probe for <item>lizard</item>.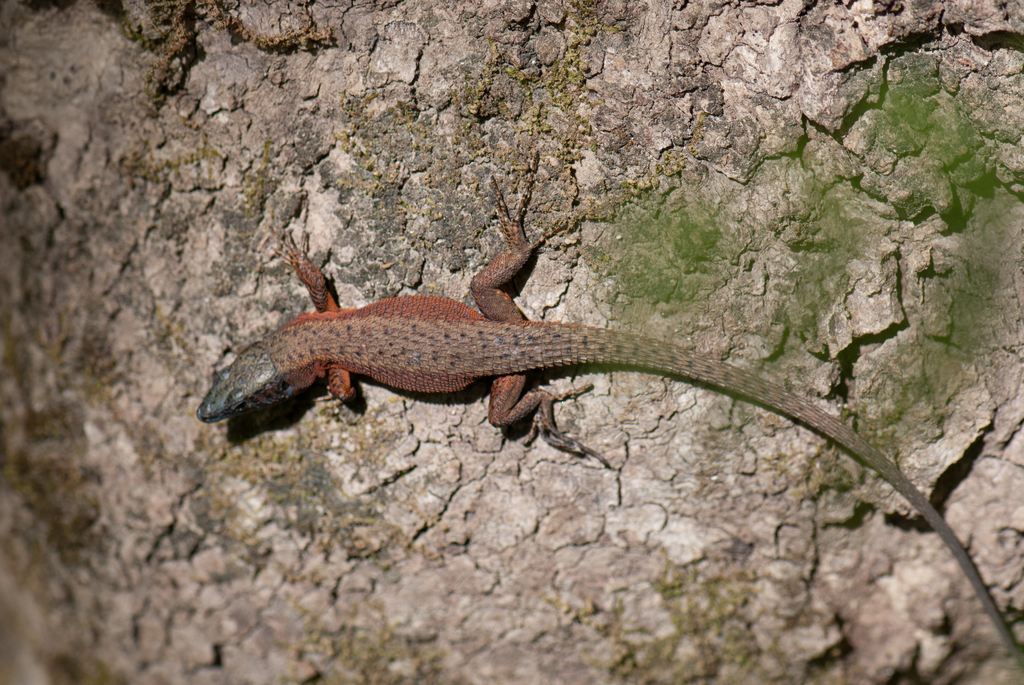
Probe result: detection(201, 171, 1018, 659).
